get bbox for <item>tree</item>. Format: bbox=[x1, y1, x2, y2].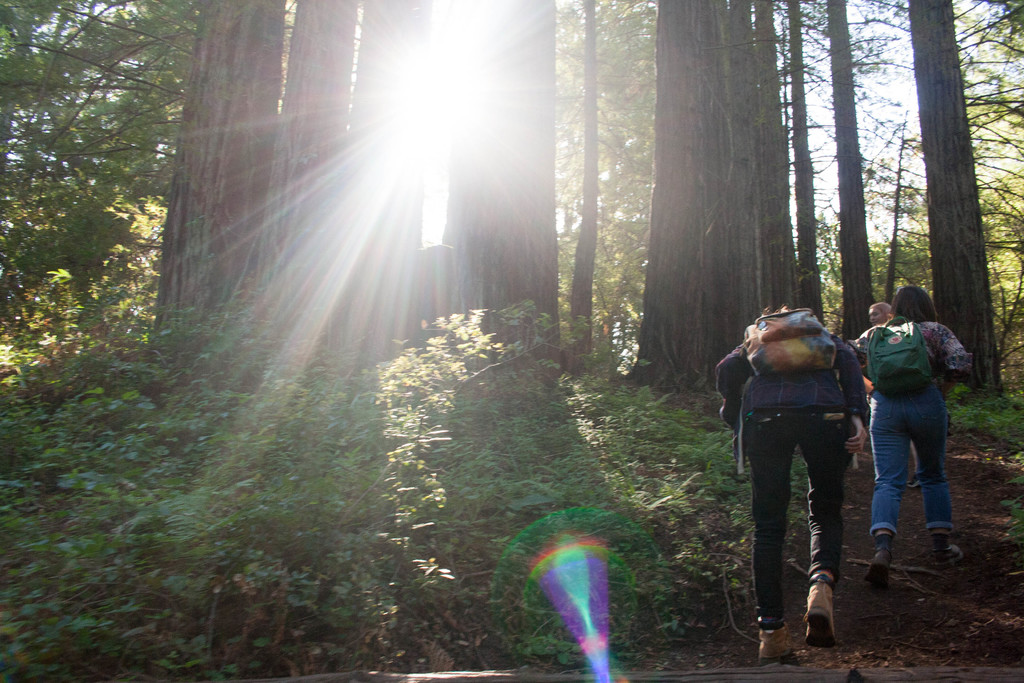
bbox=[365, 0, 430, 253].
